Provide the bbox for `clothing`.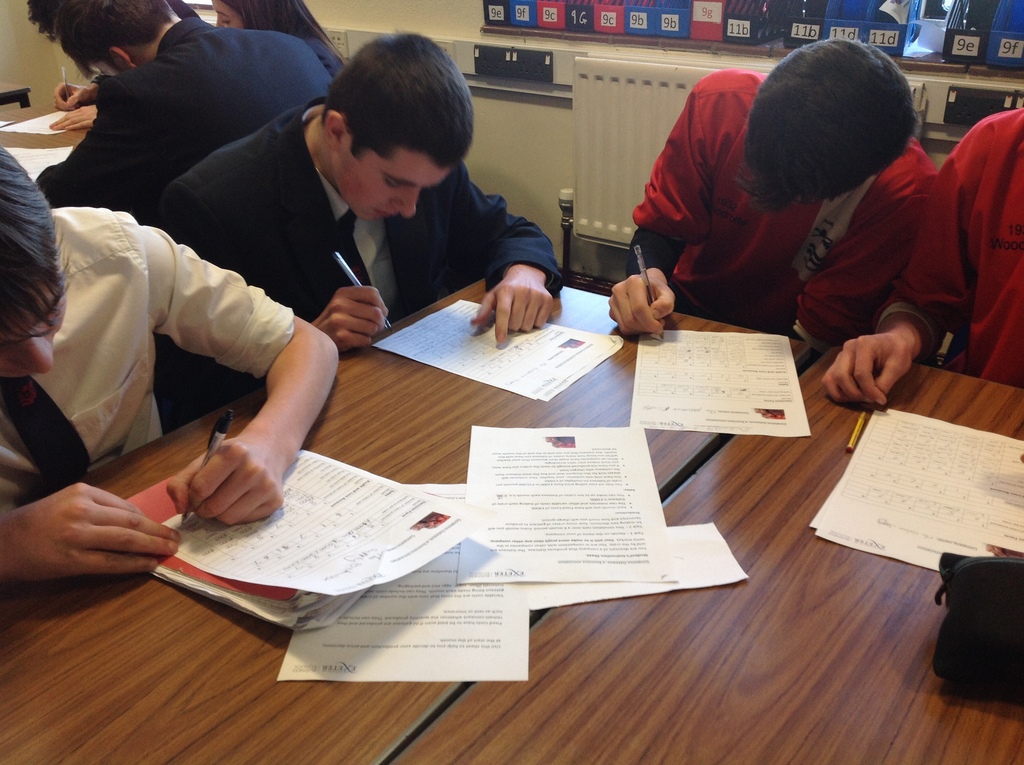
pyautogui.locateOnScreen(883, 101, 1023, 384).
